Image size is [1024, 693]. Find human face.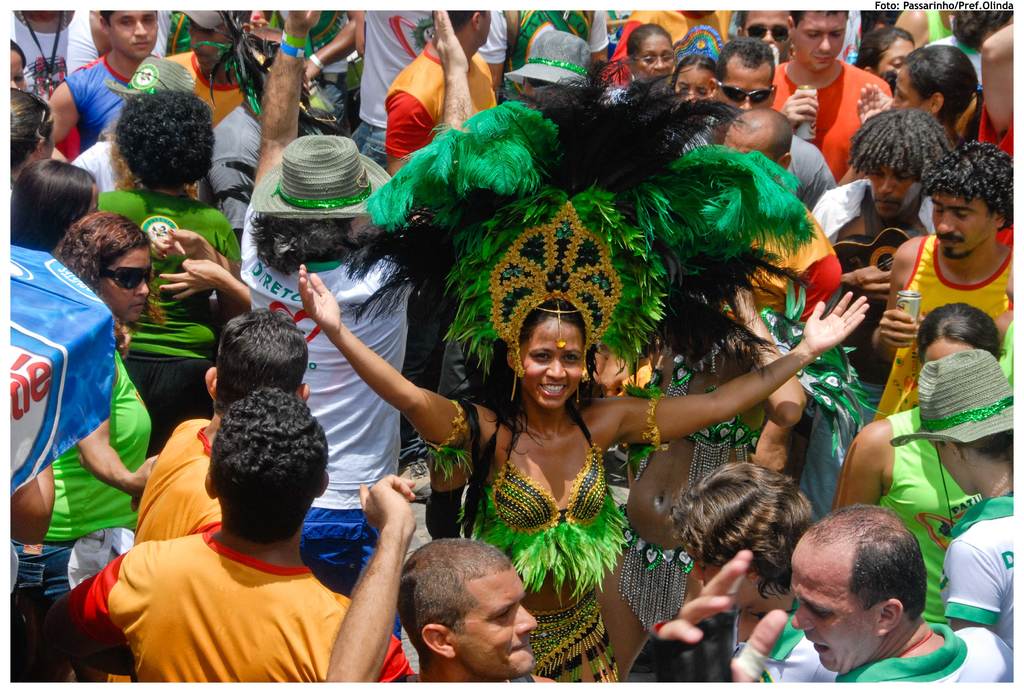
x1=682 y1=542 x2=755 y2=608.
